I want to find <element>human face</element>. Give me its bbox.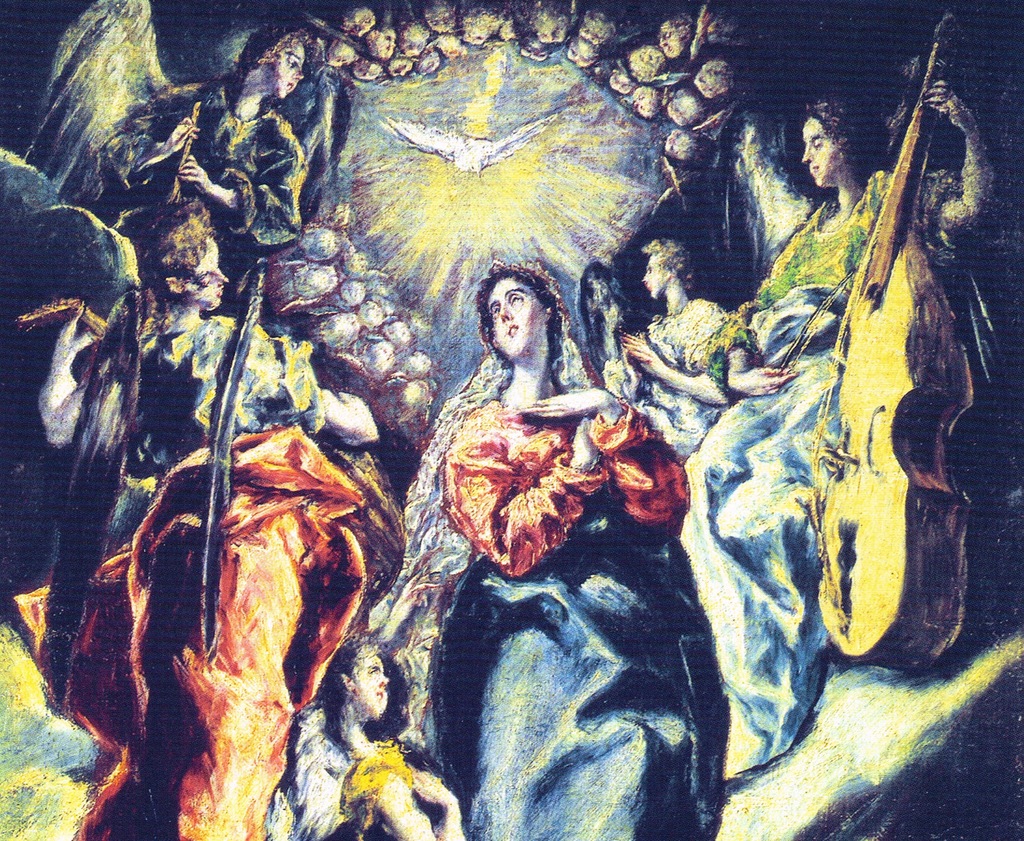
bbox=(352, 653, 391, 716).
